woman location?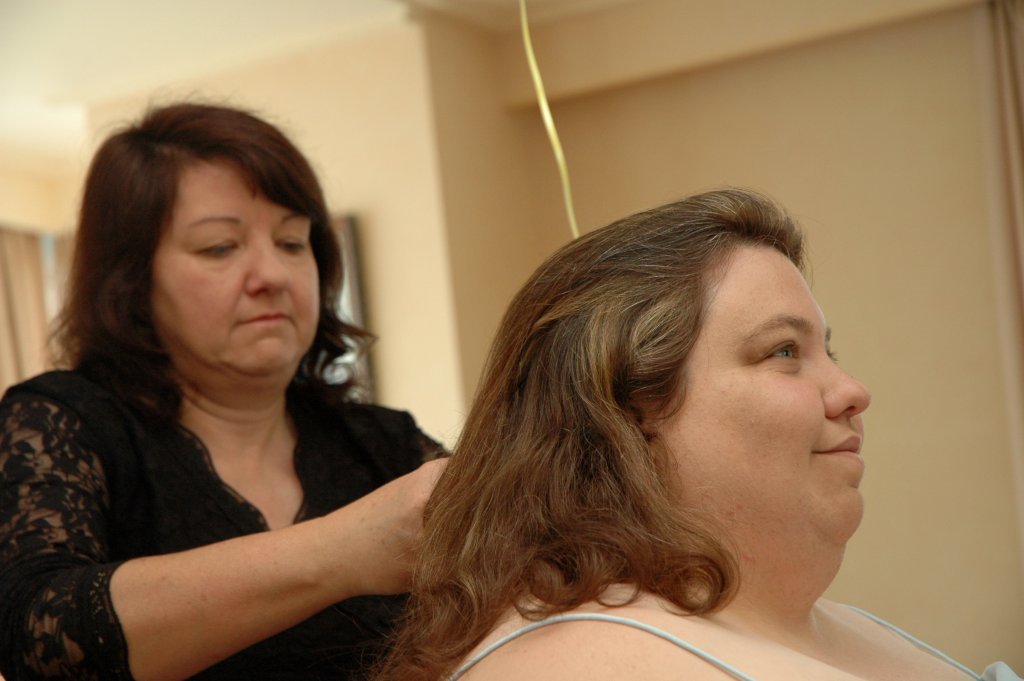
pyautogui.locateOnScreen(20, 79, 439, 680)
